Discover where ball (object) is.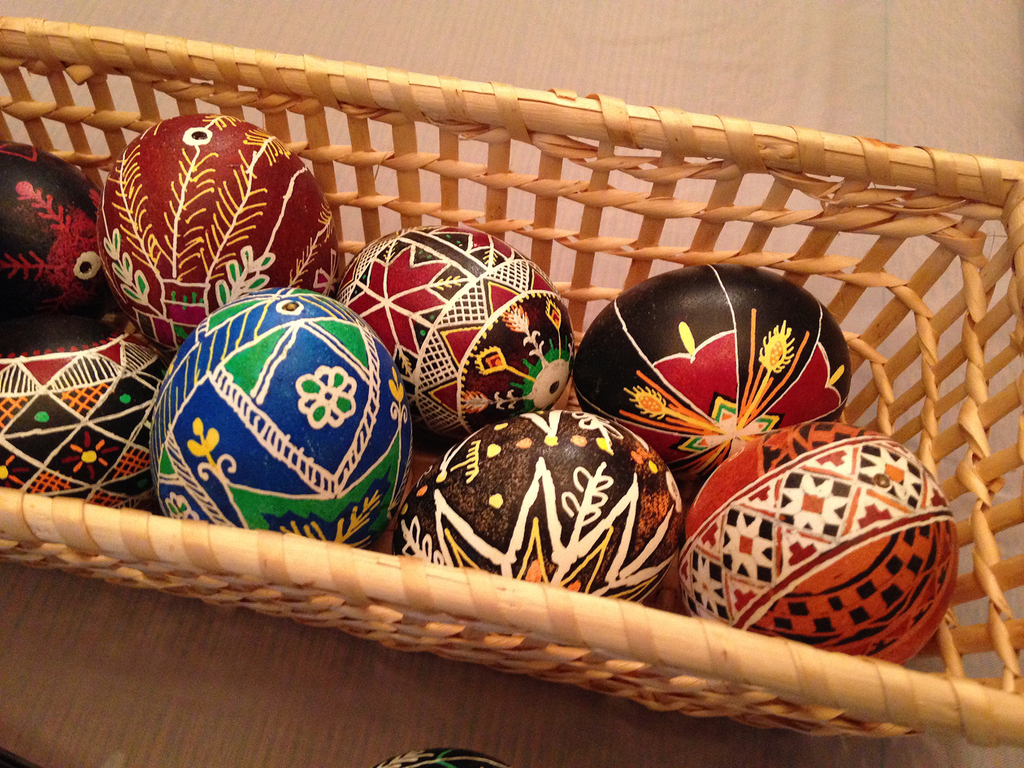
Discovered at l=375, t=749, r=509, b=767.
